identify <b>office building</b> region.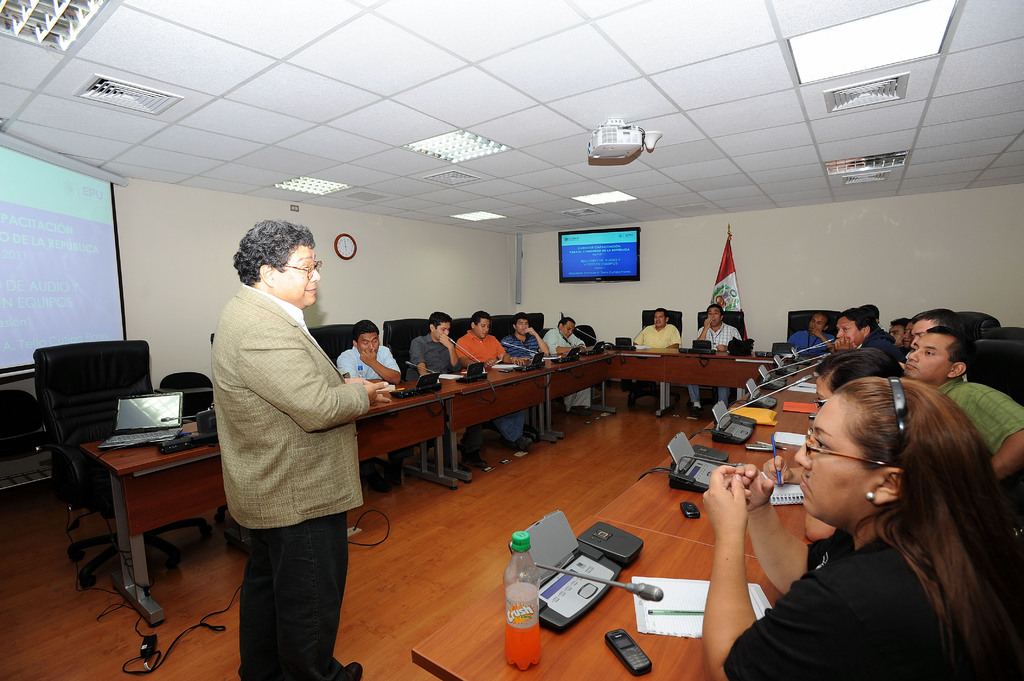
Region: <bbox>0, 0, 1023, 680</bbox>.
